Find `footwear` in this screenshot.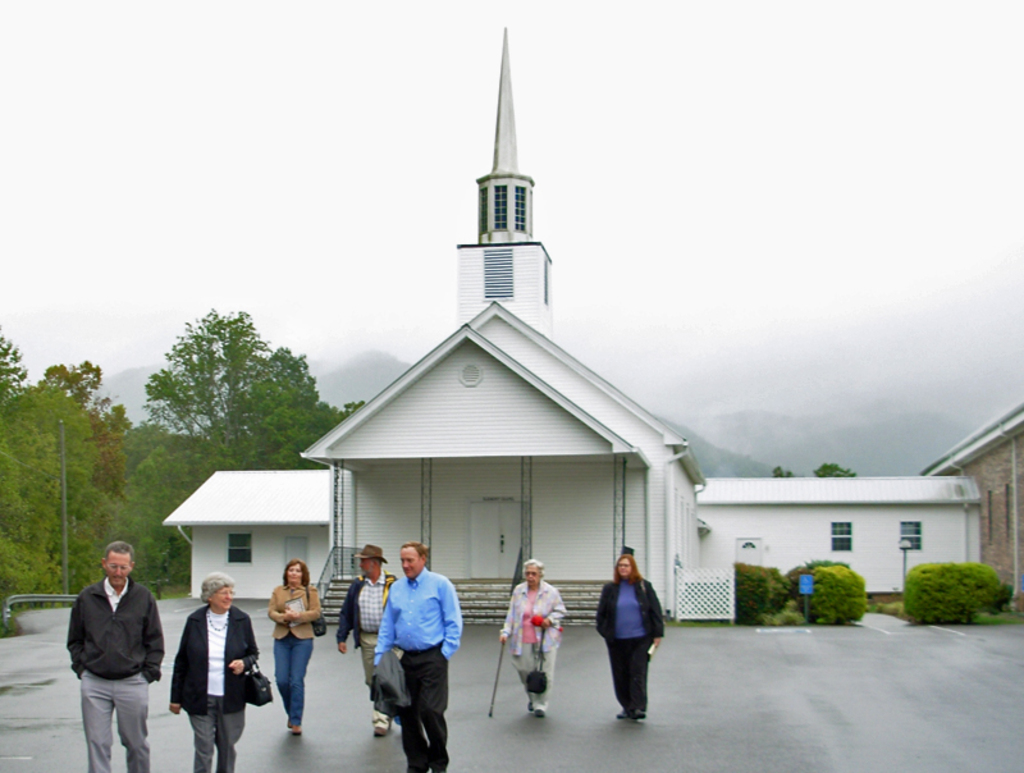
The bounding box for `footwear` is detection(370, 718, 389, 731).
